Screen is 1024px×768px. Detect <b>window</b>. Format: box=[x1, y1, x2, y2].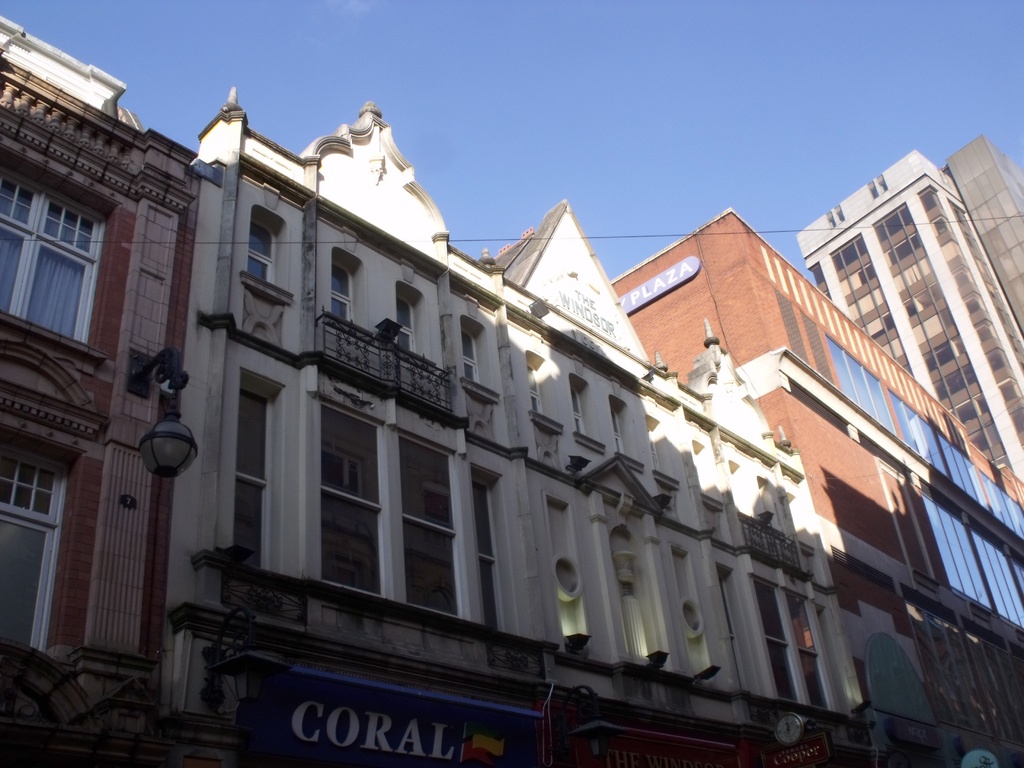
box=[752, 575, 802, 700].
